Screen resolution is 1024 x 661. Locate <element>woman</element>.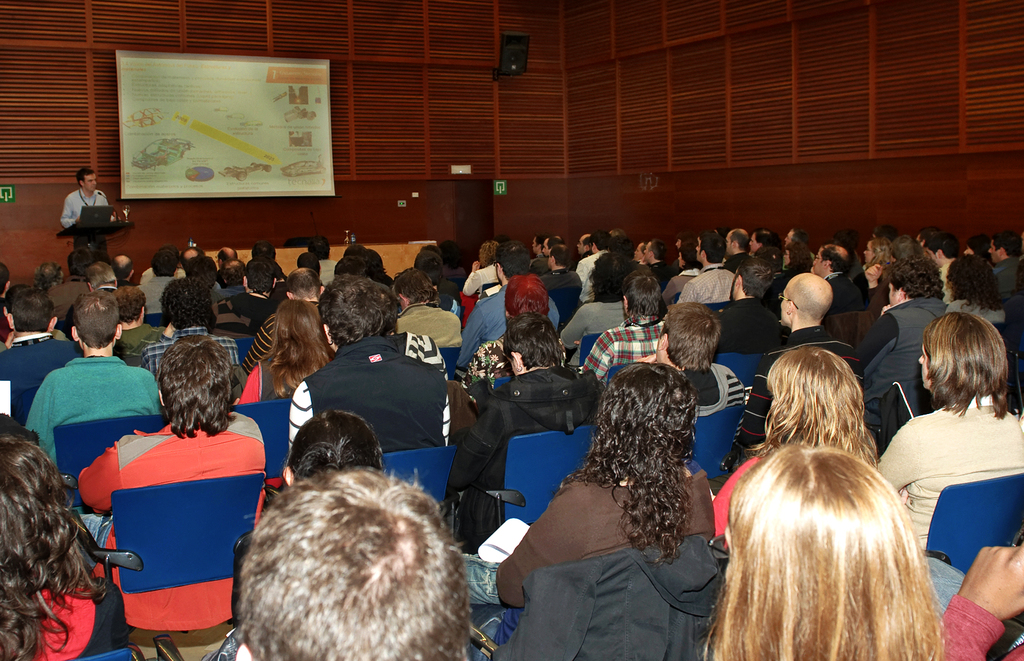
870:311:1023:543.
